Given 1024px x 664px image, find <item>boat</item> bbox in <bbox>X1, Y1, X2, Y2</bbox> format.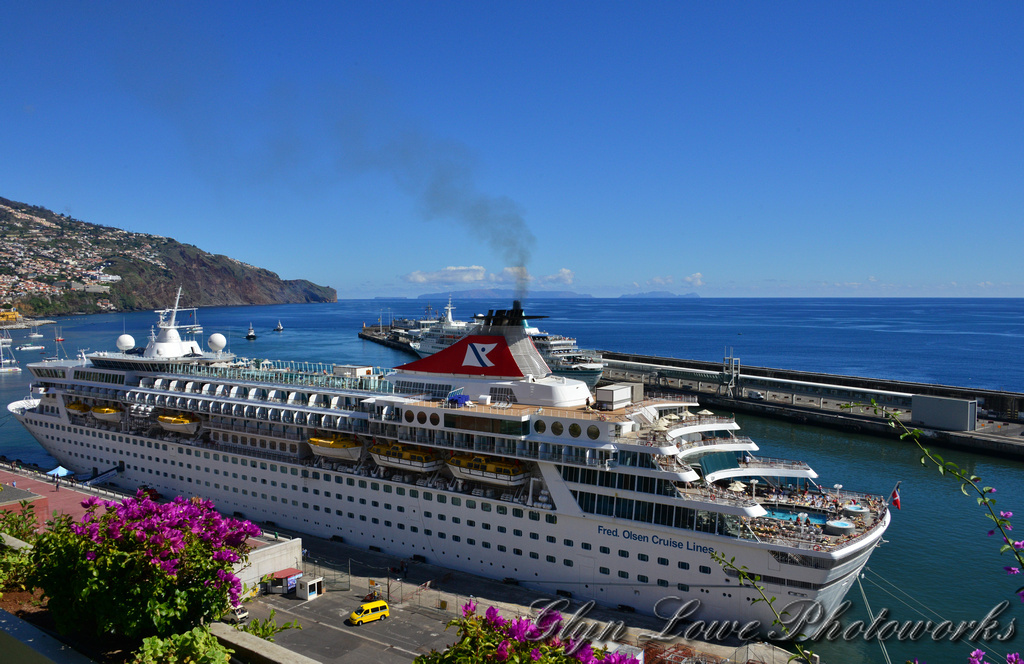
<bbox>66, 256, 904, 588</bbox>.
